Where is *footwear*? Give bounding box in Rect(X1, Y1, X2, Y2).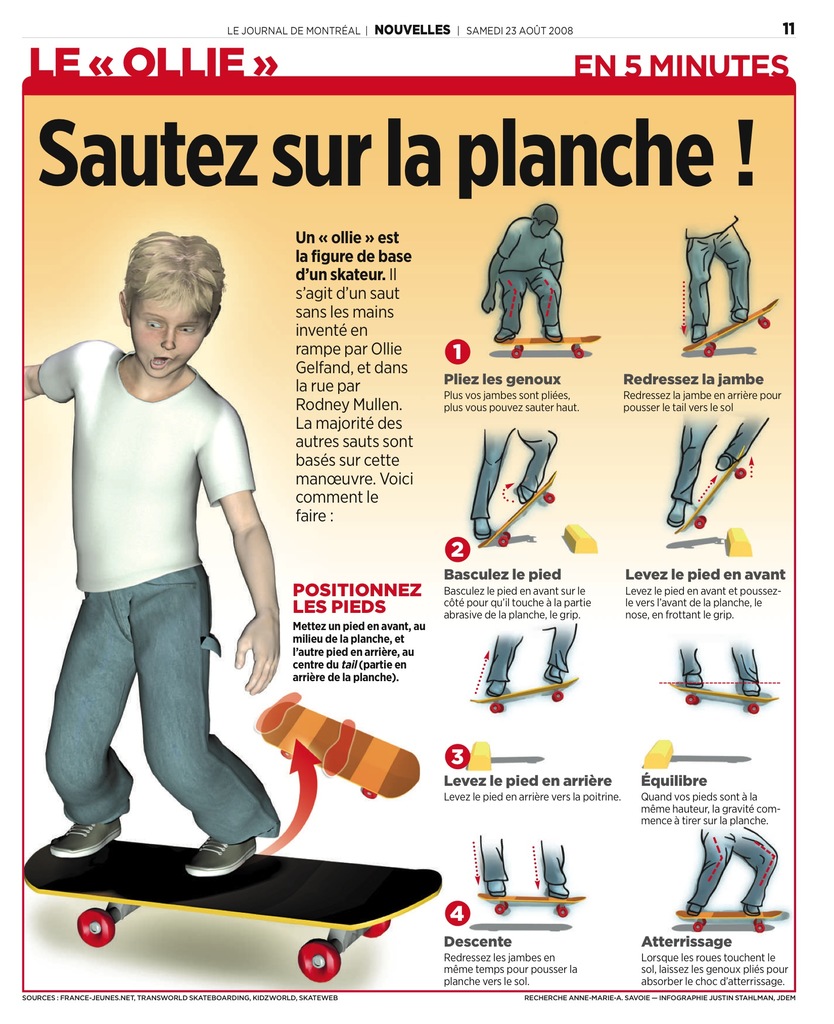
Rect(52, 819, 122, 858).
